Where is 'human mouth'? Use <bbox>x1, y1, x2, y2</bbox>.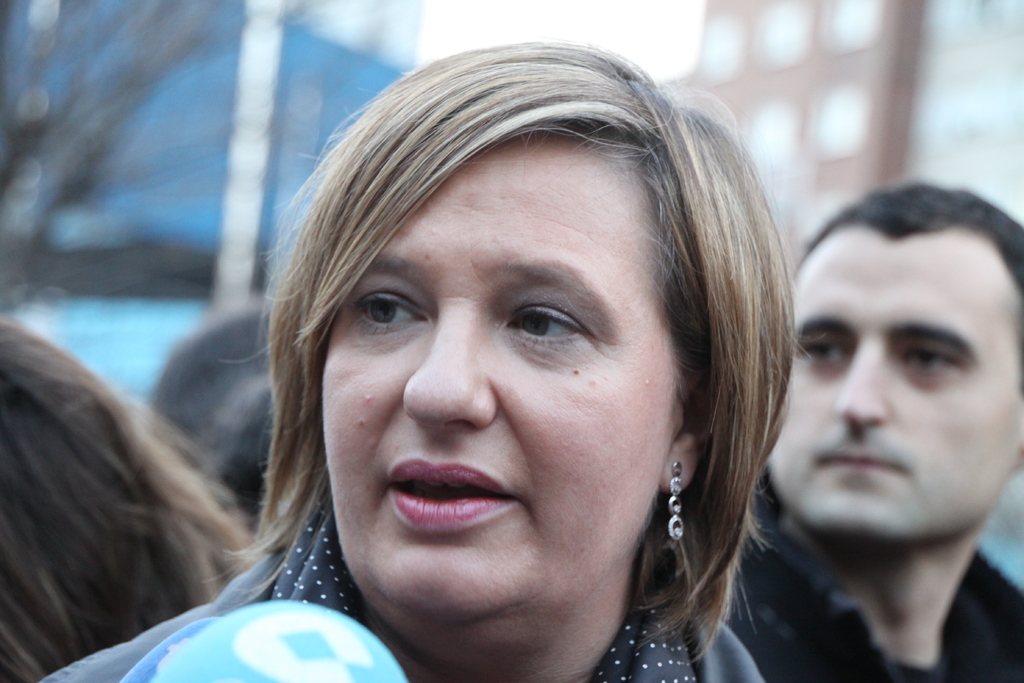
<bbox>385, 451, 524, 531</bbox>.
